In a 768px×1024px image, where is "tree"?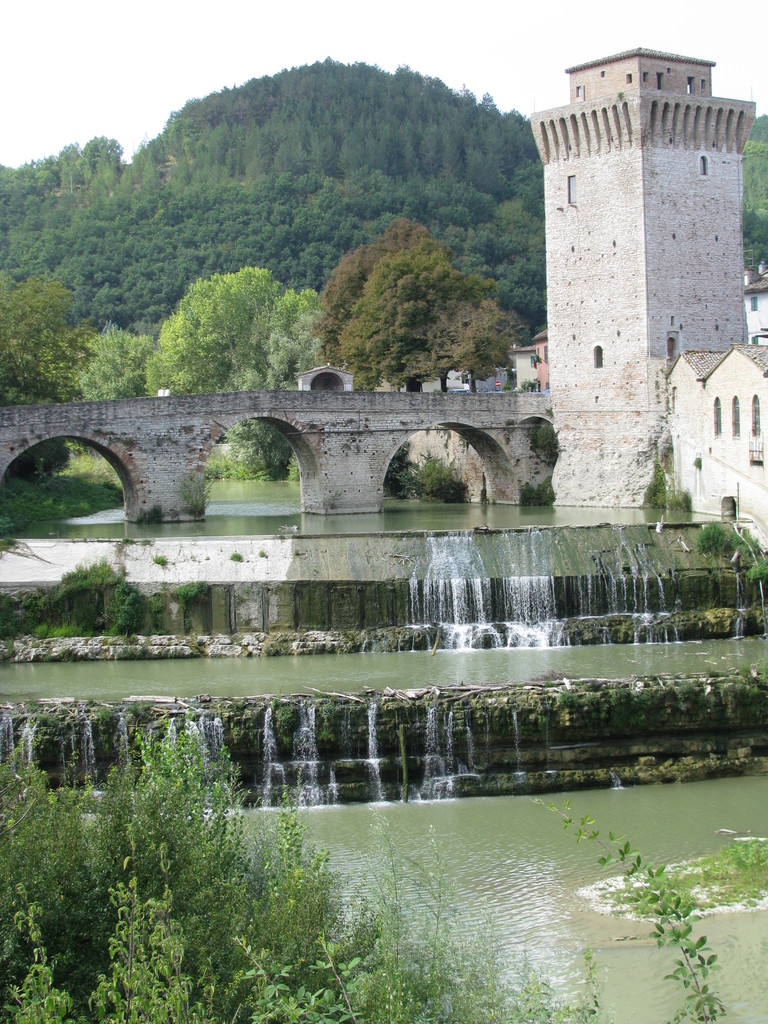
crop(71, 323, 158, 452).
